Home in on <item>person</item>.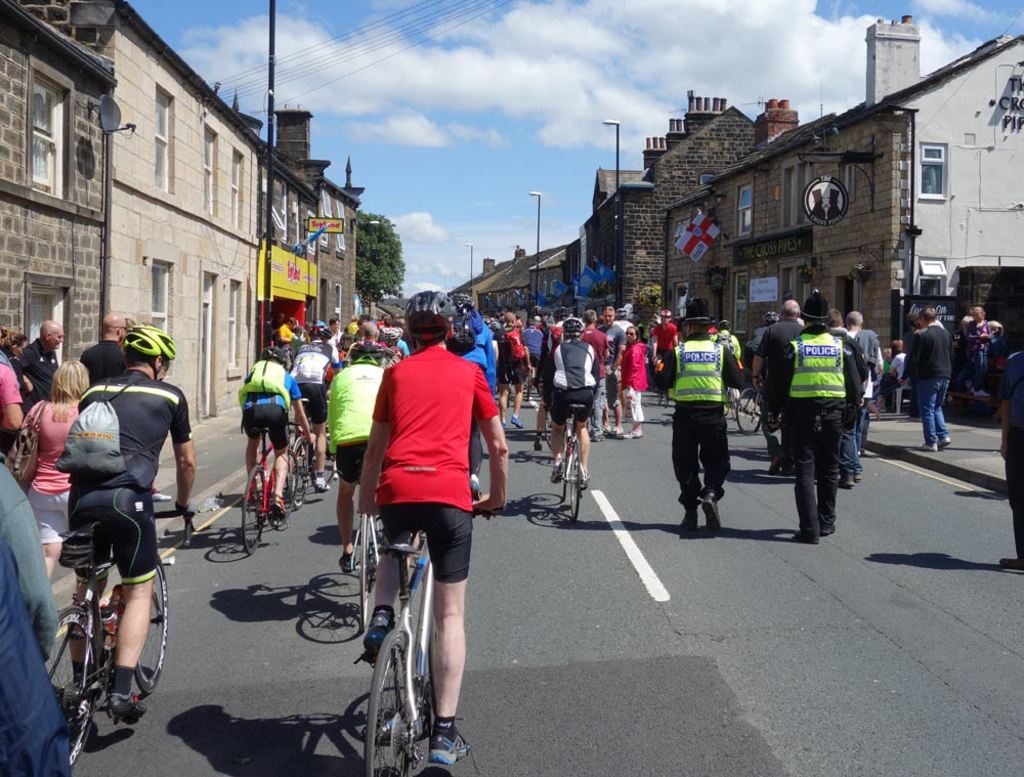
Homed in at 81/308/132/389.
